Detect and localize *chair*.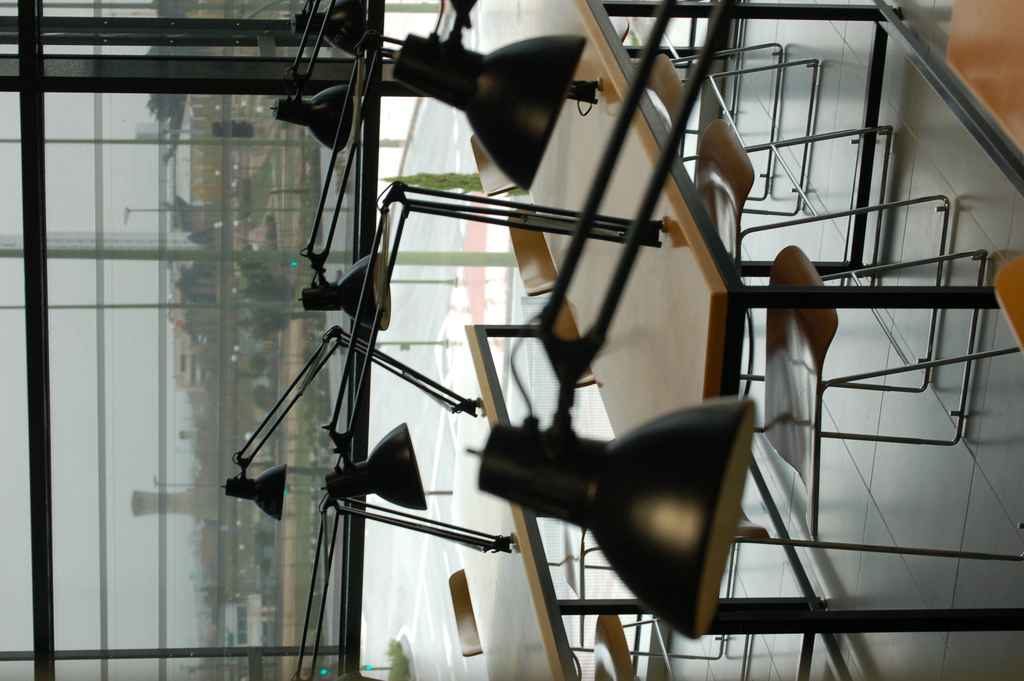
Localized at l=517, t=111, r=957, b=386.
